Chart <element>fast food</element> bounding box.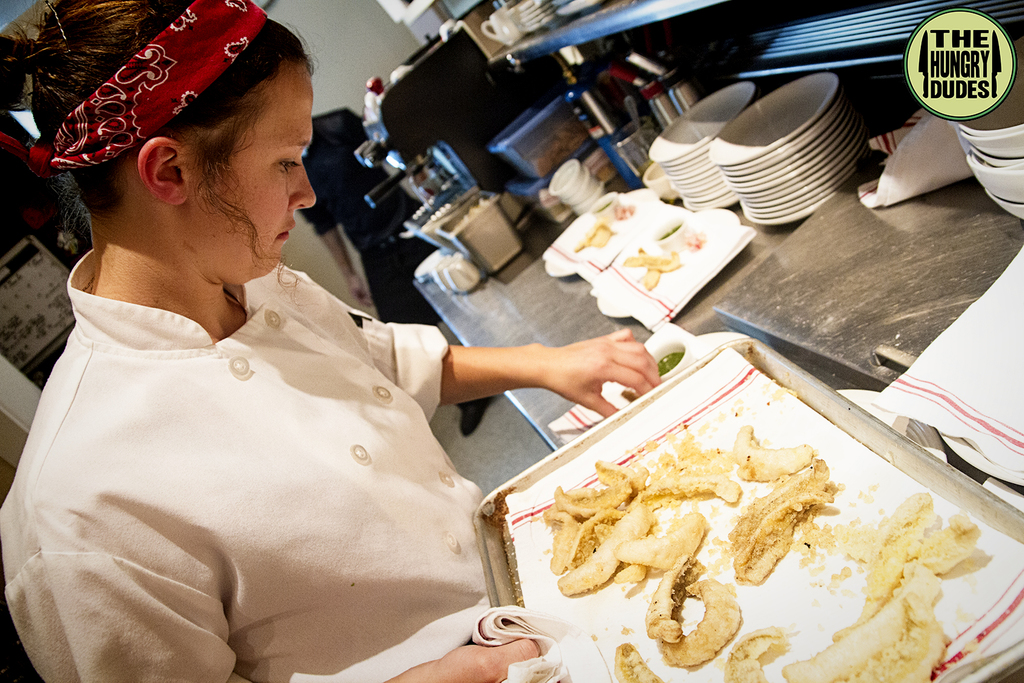
Charted: box=[735, 478, 840, 584].
